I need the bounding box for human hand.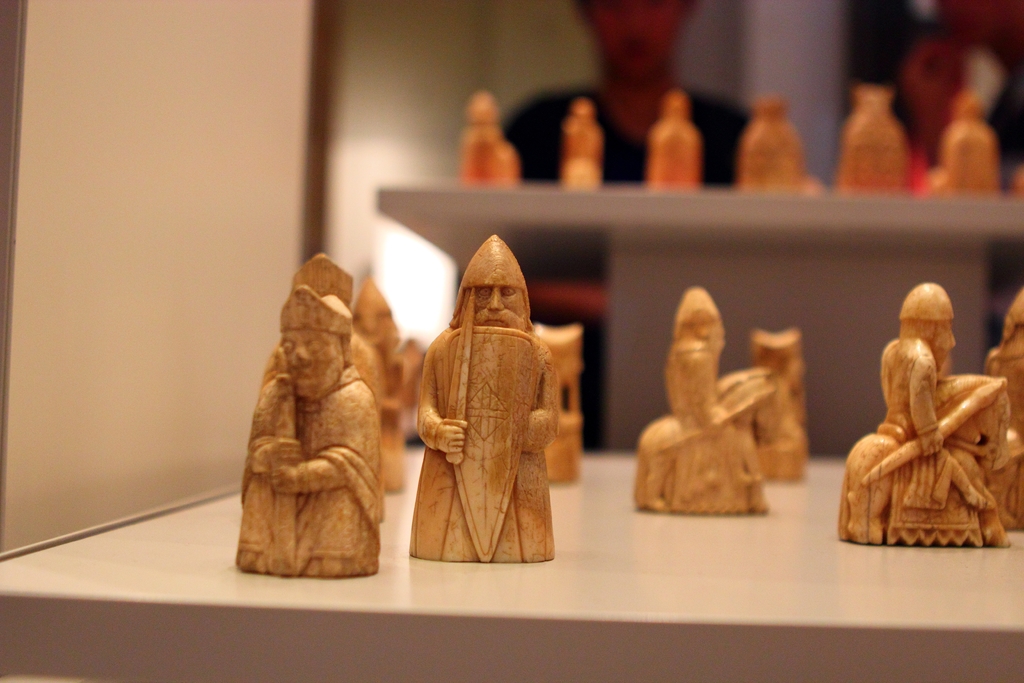
Here it is: (left=269, top=436, right=305, bottom=468).
